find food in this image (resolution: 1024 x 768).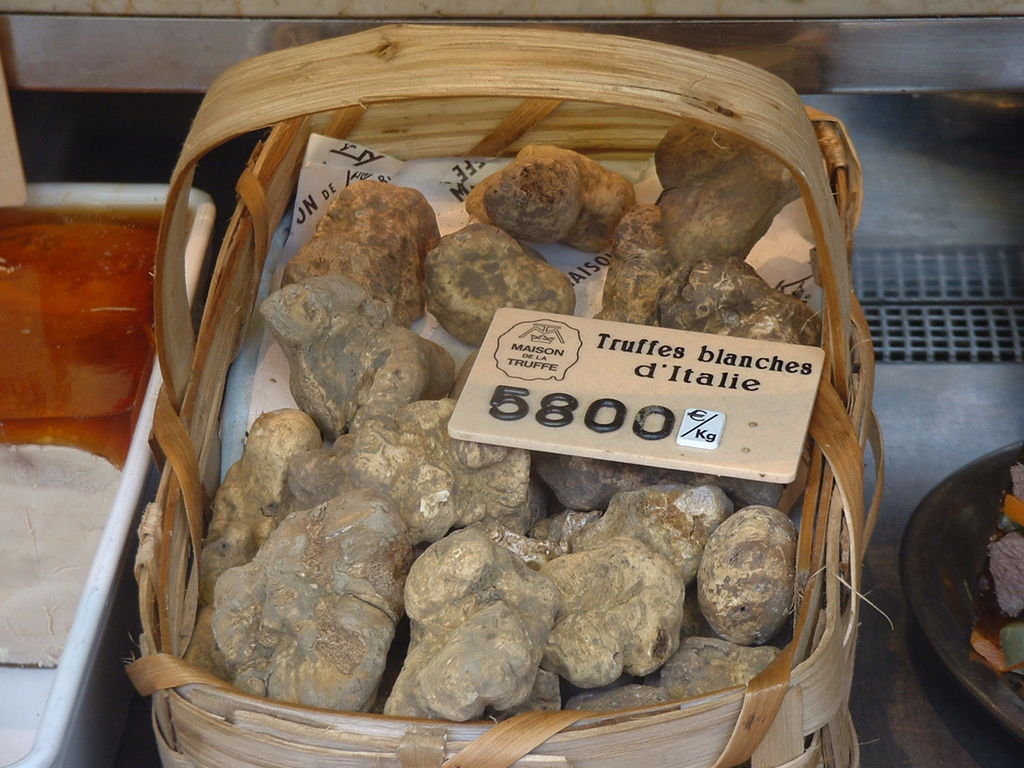
bbox=(964, 449, 1023, 682).
